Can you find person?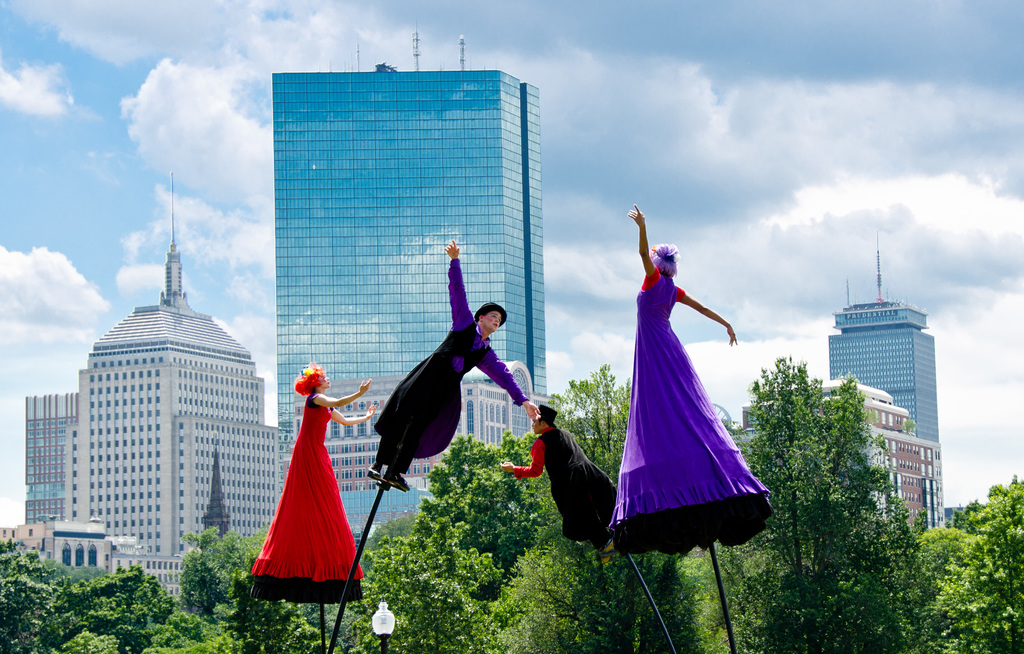
Yes, bounding box: (609, 192, 766, 564).
